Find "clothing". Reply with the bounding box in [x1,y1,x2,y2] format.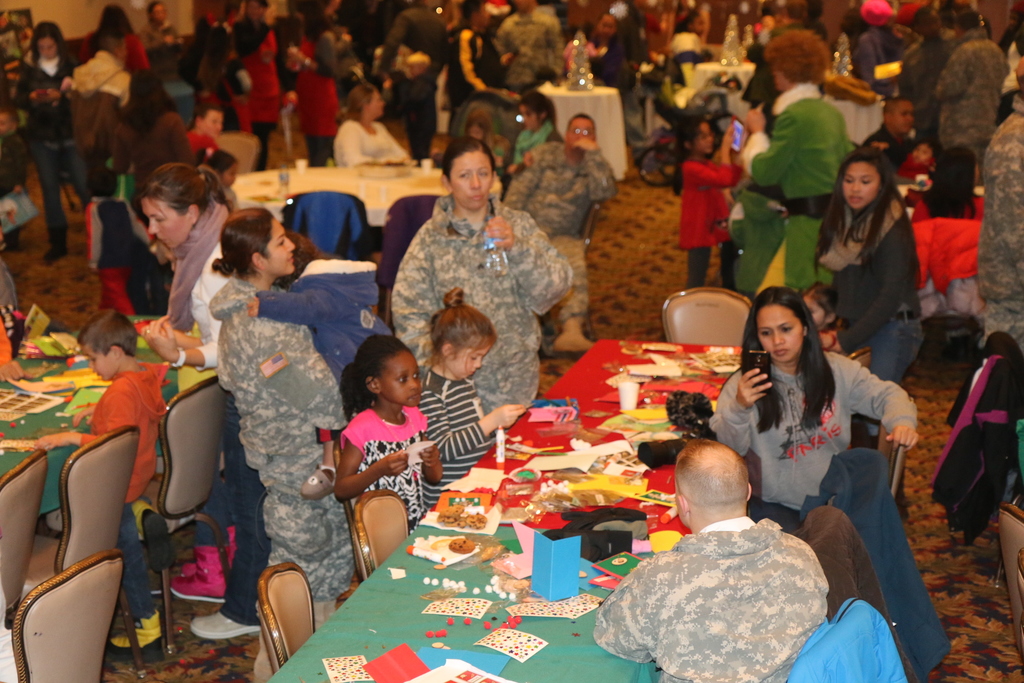
[903,151,925,185].
